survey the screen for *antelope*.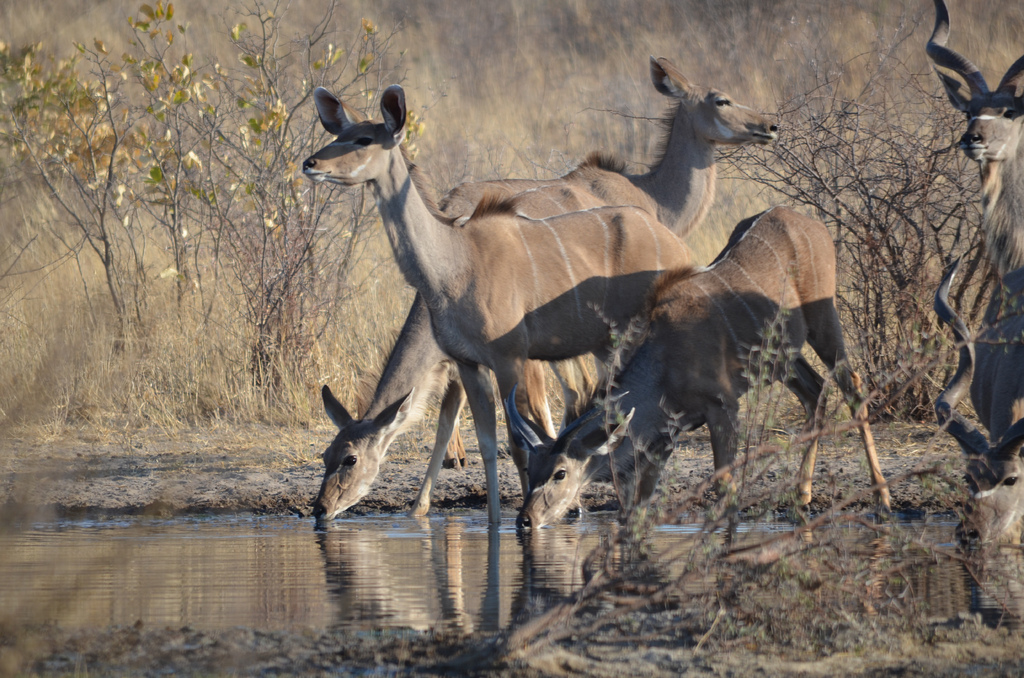
Survey found: (924, 0, 1023, 309).
